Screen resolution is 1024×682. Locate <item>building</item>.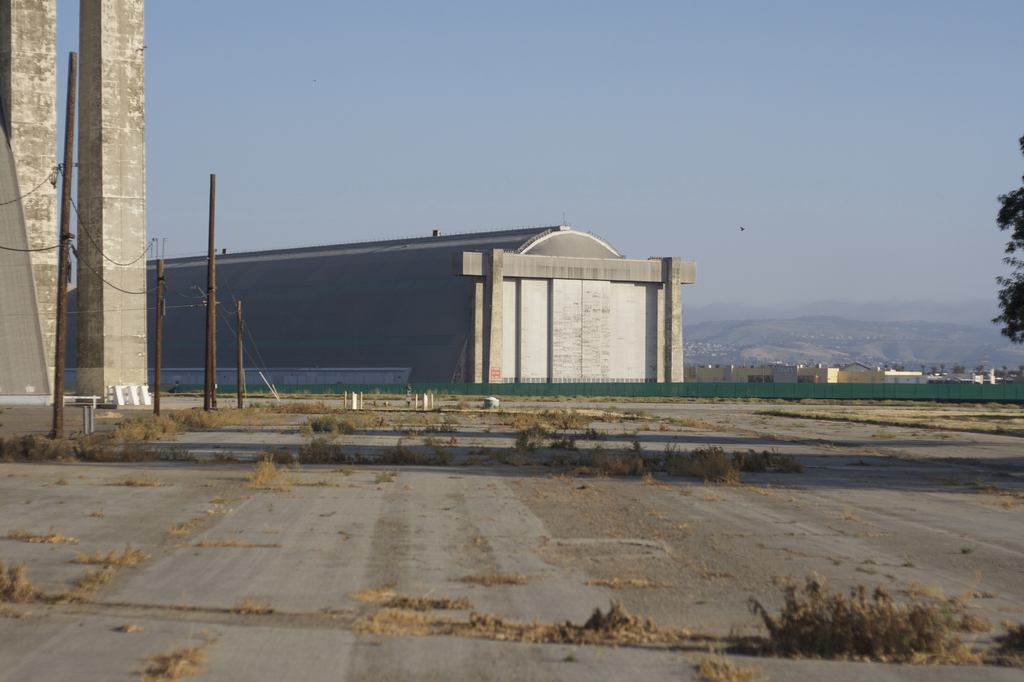
box(52, 218, 693, 382).
